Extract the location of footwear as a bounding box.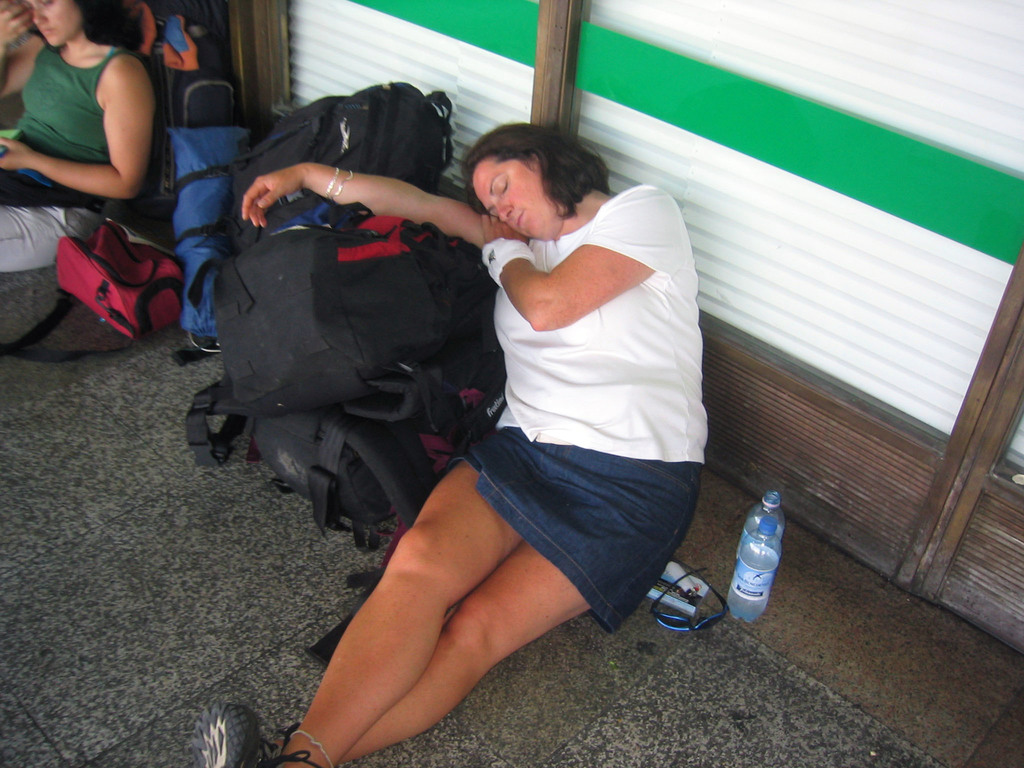
[195, 700, 311, 767].
